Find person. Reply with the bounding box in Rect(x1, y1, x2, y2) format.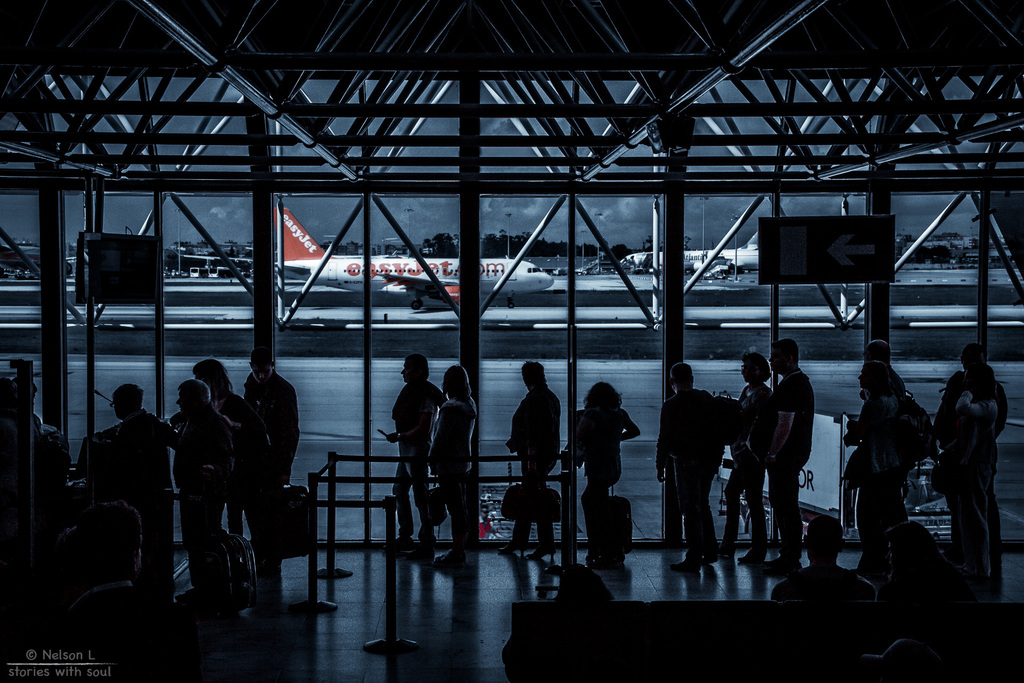
Rect(436, 363, 479, 563).
